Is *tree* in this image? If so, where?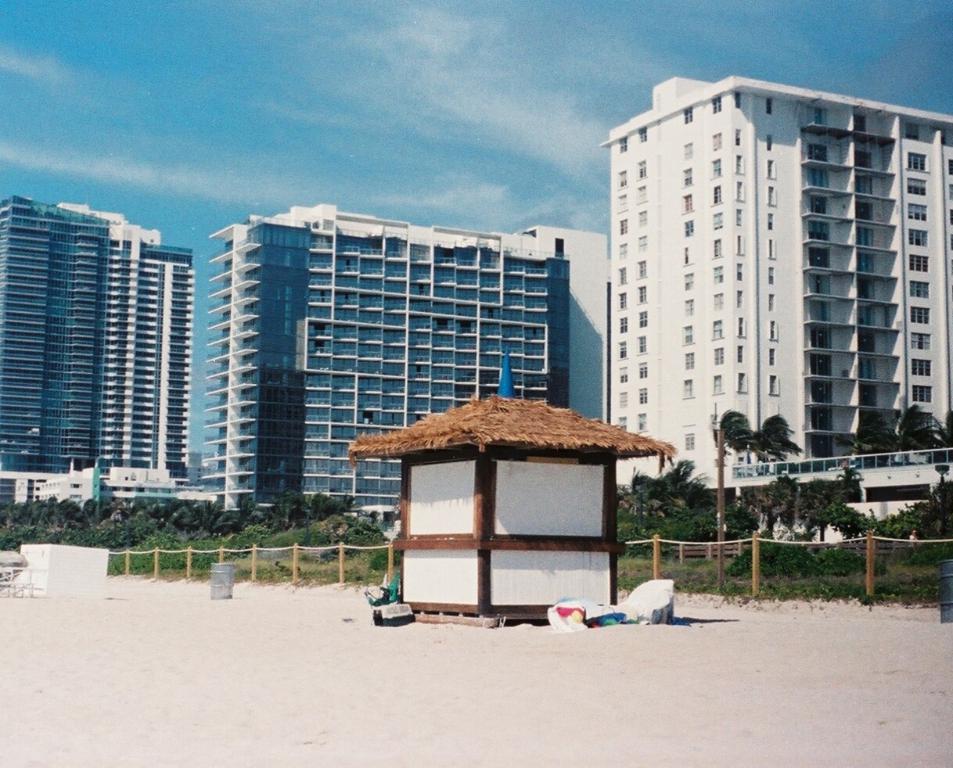
Yes, at [741, 415, 816, 465].
